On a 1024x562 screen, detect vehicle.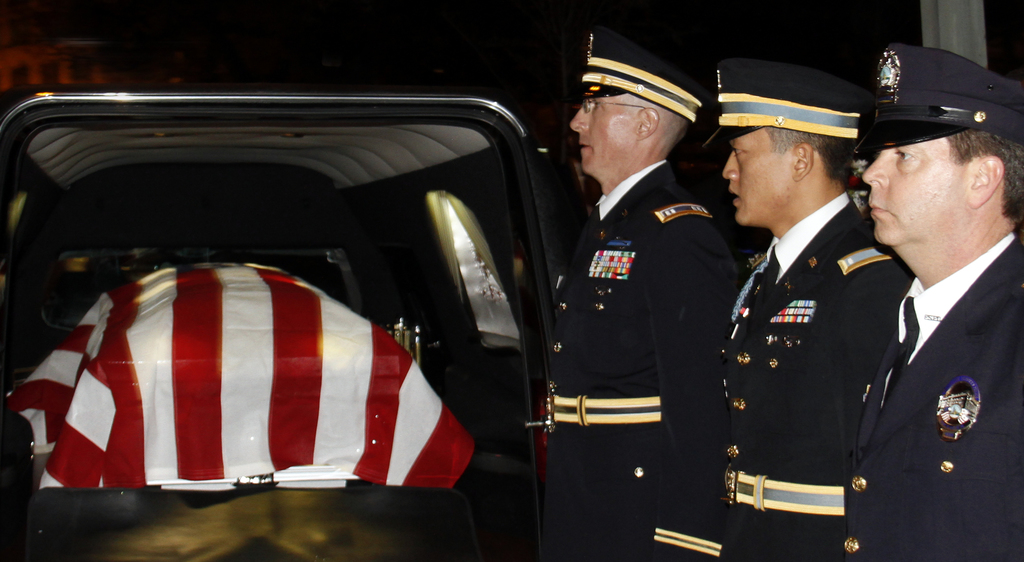
(0,97,566,561).
